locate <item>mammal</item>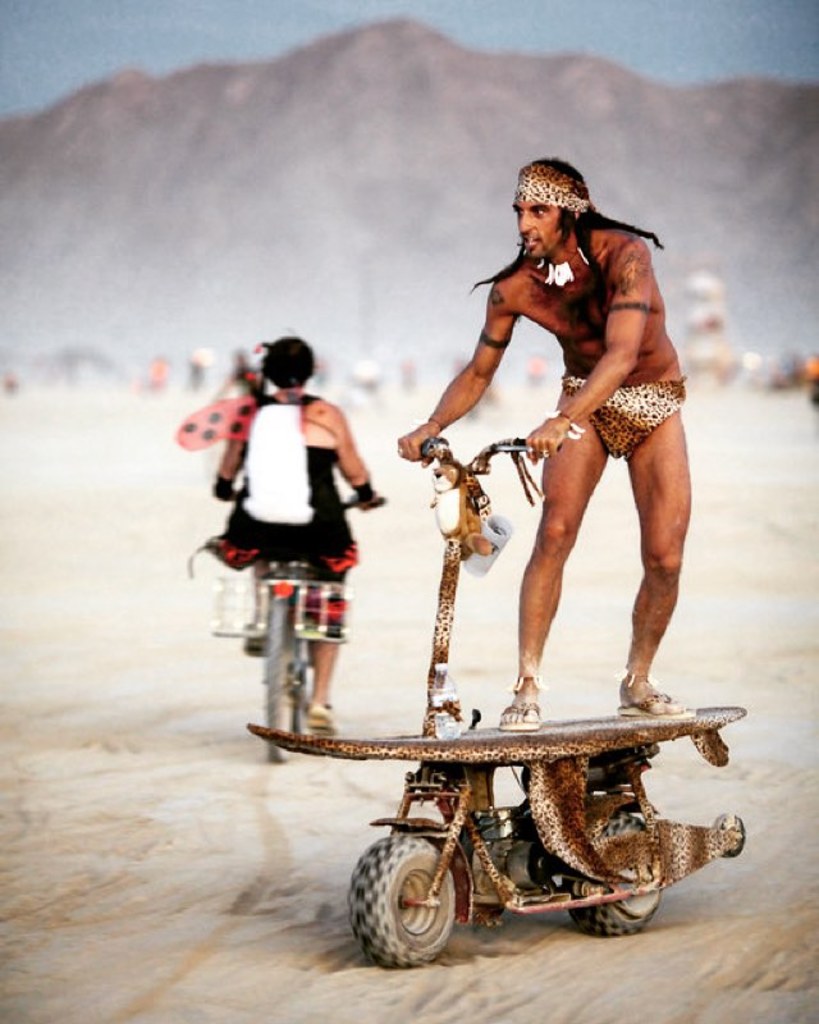
<box>184,340,381,737</box>
